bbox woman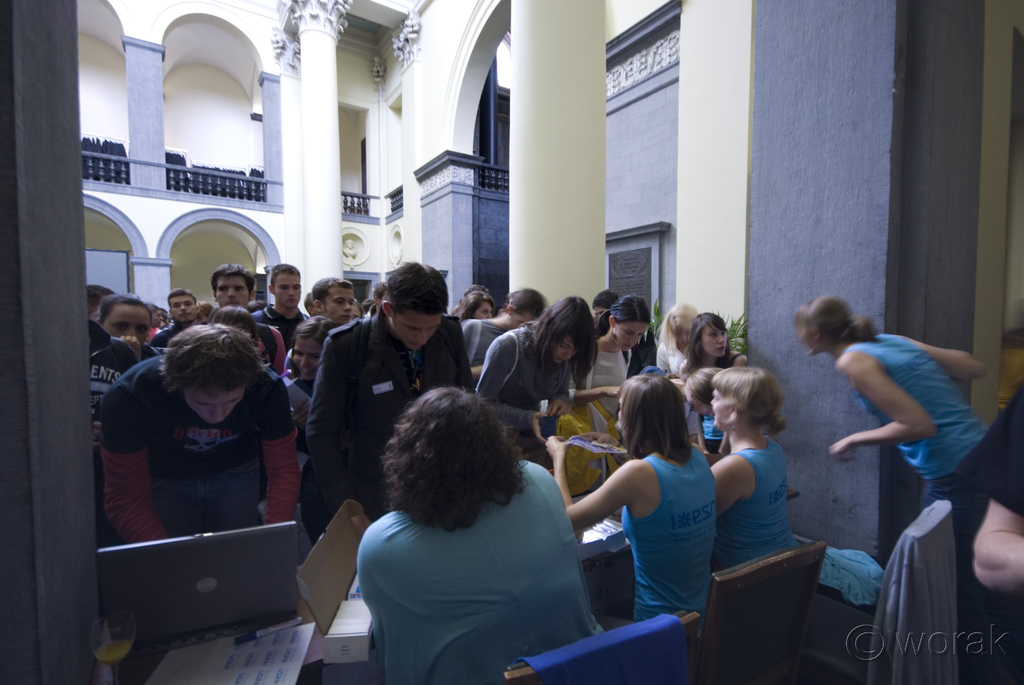
[655, 301, 700, 380]
